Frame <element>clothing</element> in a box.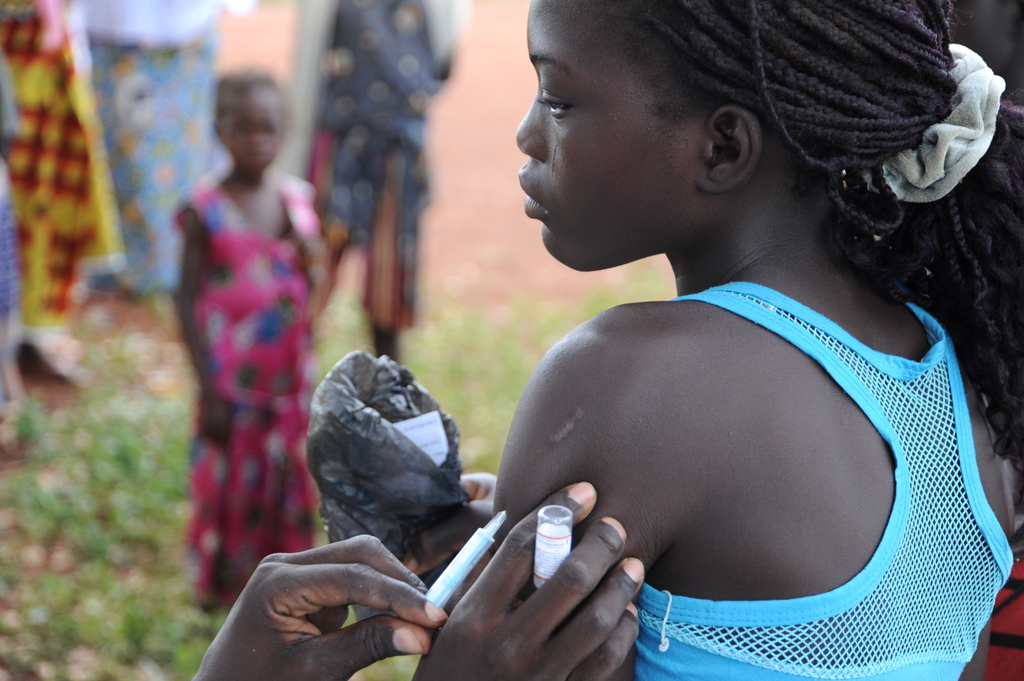
bbox=(280, 0, 458, 327).
